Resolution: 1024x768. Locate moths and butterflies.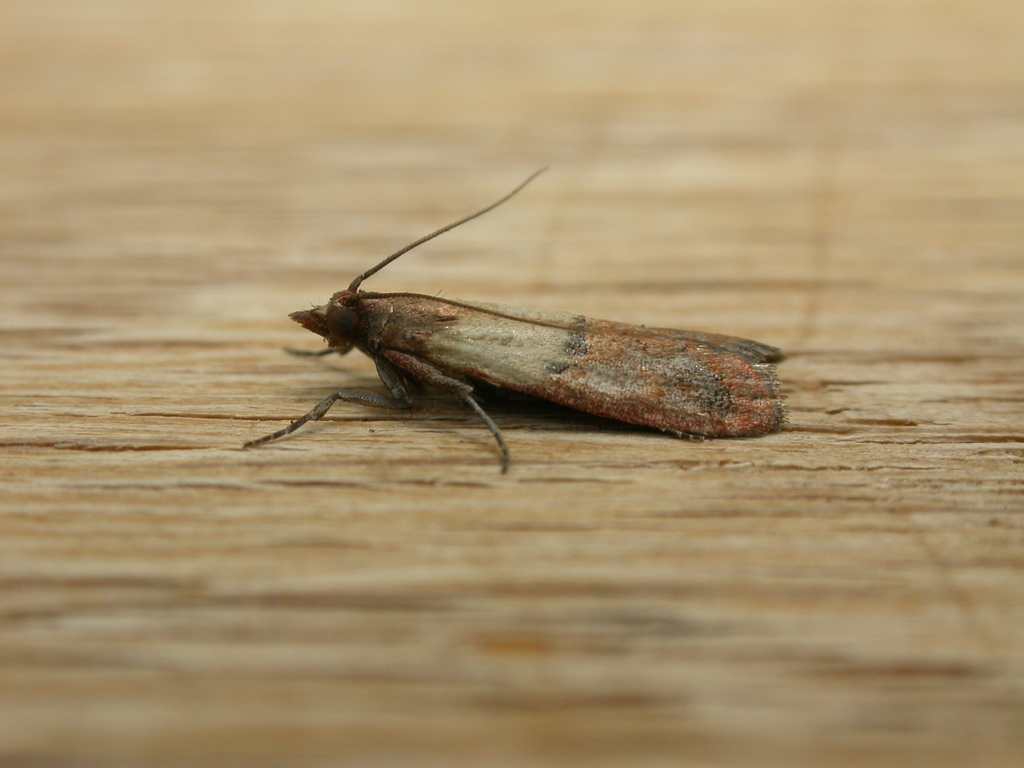
[245,162,791,482].
